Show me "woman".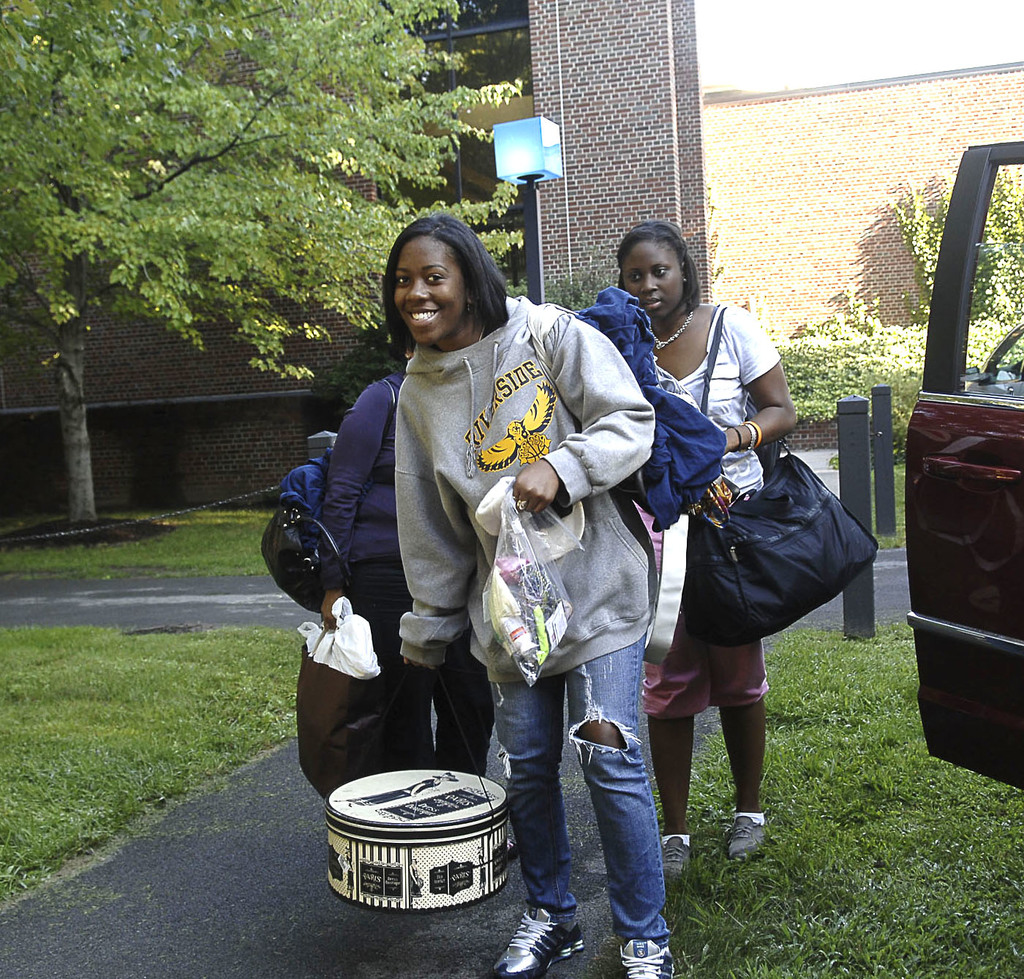
"woman" is here: [571, 219, 805, 877].
